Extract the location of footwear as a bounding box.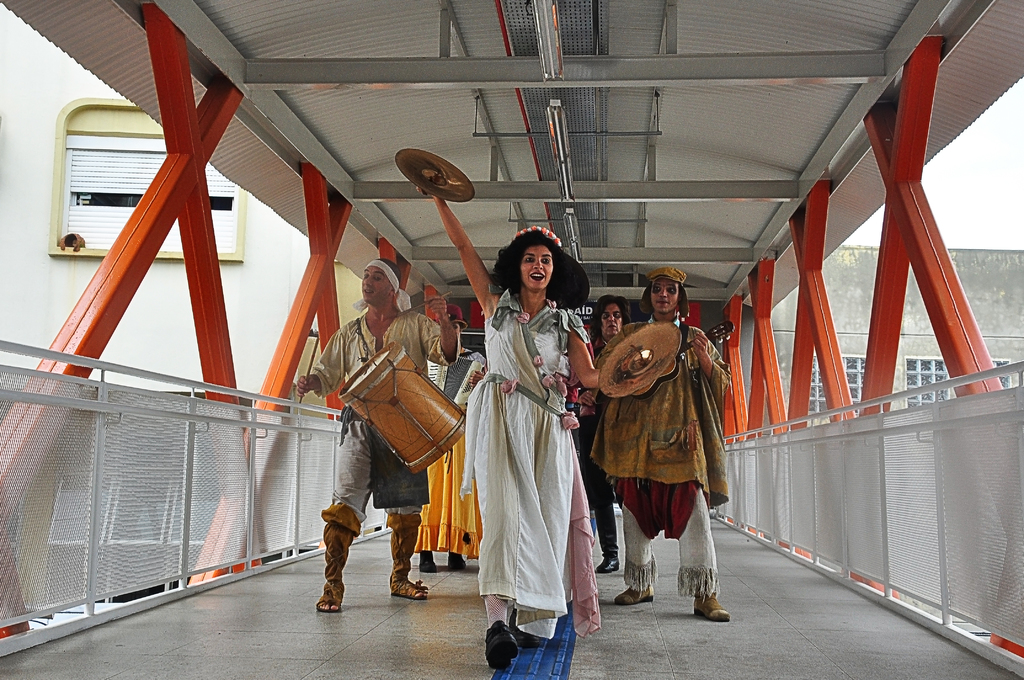
447/553/469/571.
